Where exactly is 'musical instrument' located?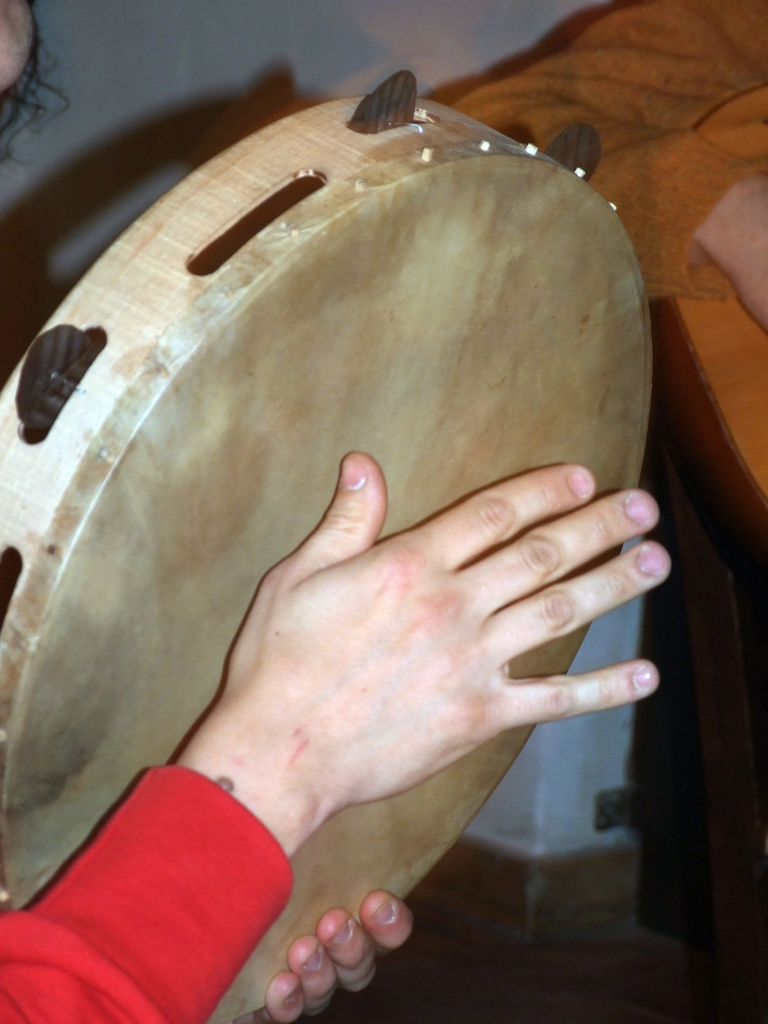
Its bounding box is x1=0, y1=67, x2=648, y2=1023.
